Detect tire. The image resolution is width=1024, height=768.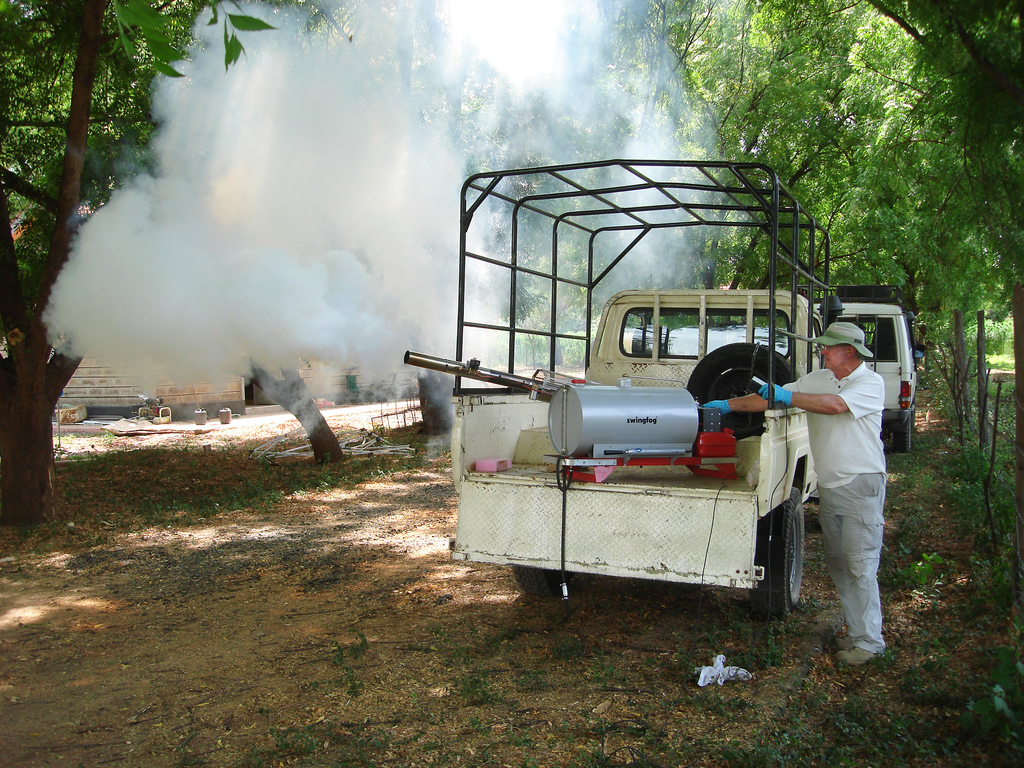
bbox=(746, 487, 809, 624).
